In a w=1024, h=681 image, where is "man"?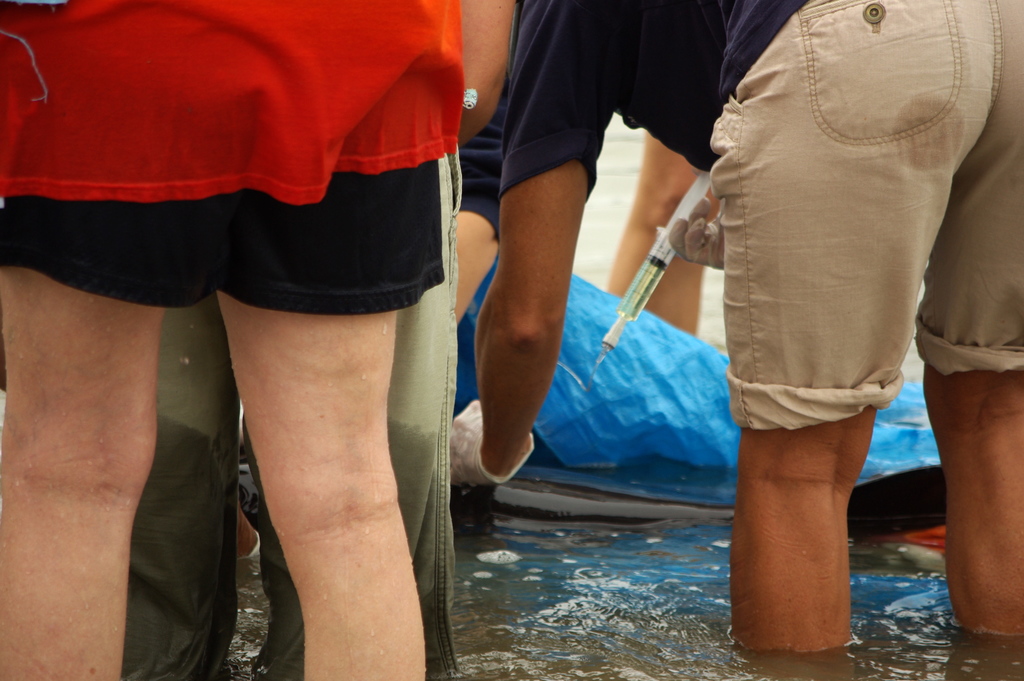
rect(450, 0, 1023, 680).
